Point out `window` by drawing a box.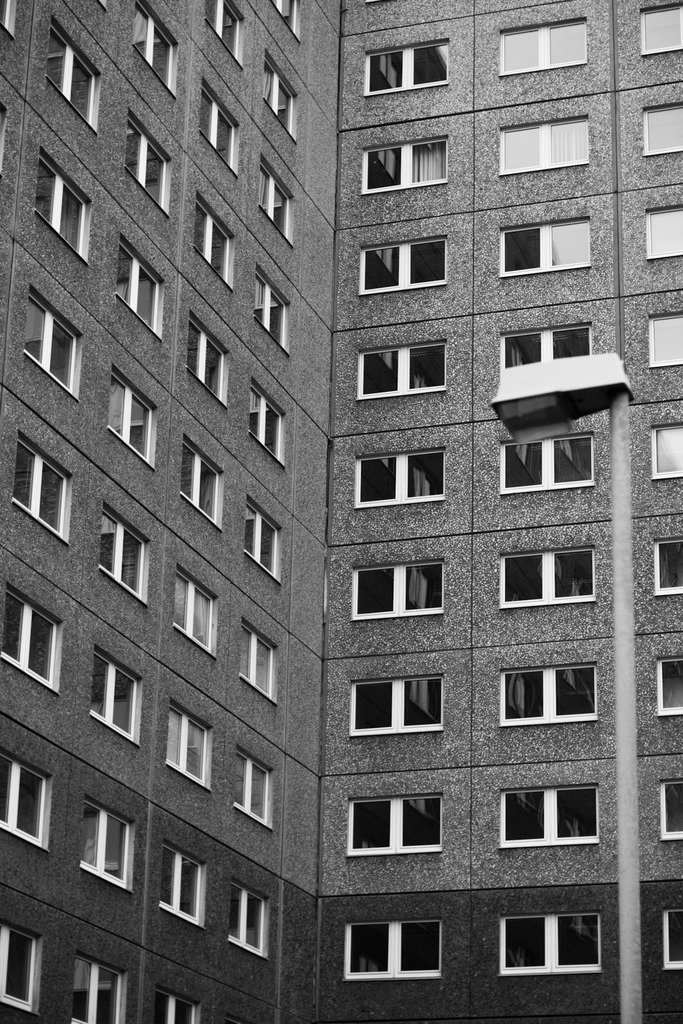
[656,778,682,846].
